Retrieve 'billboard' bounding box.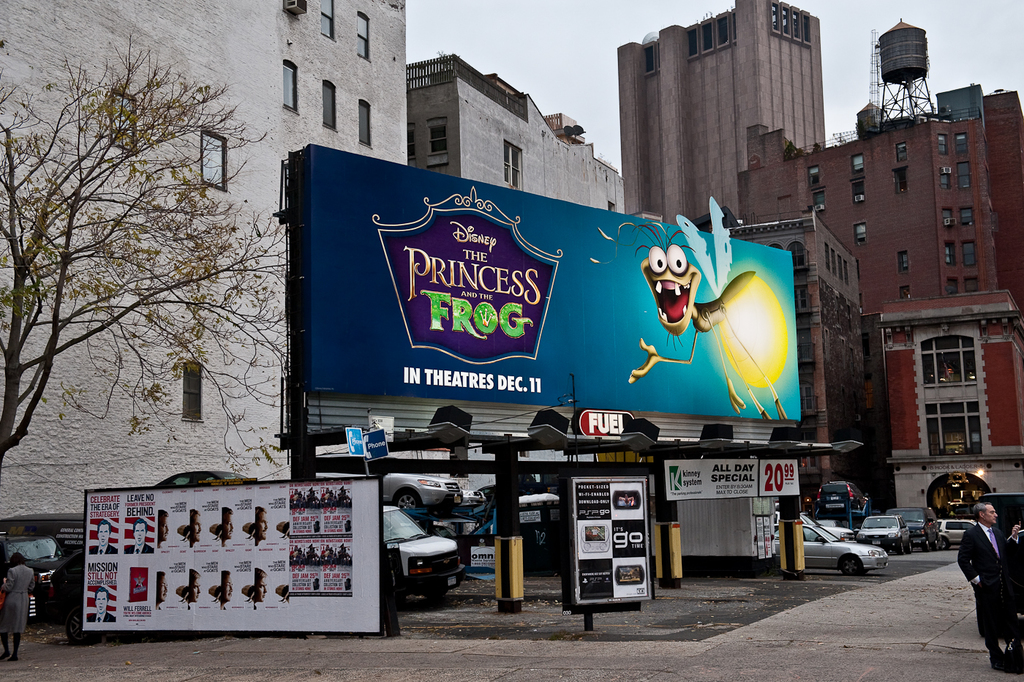
Bounding box: region(755, 517, 766, 561).
